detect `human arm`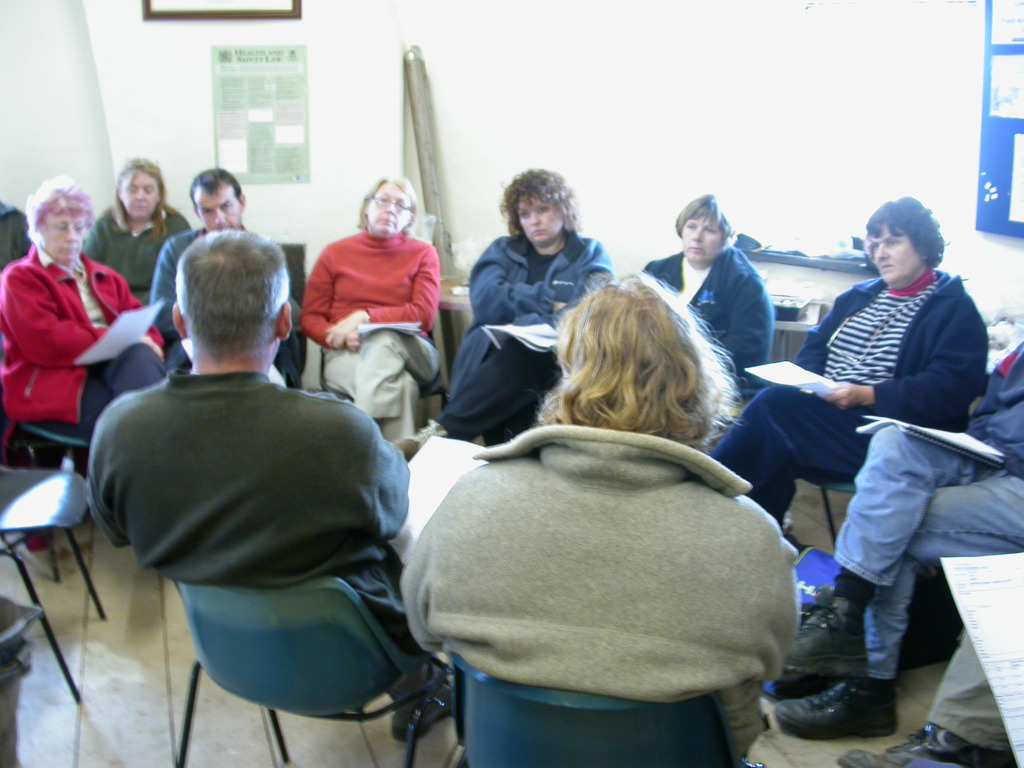
bbox=(694, 260, 774, 375)
